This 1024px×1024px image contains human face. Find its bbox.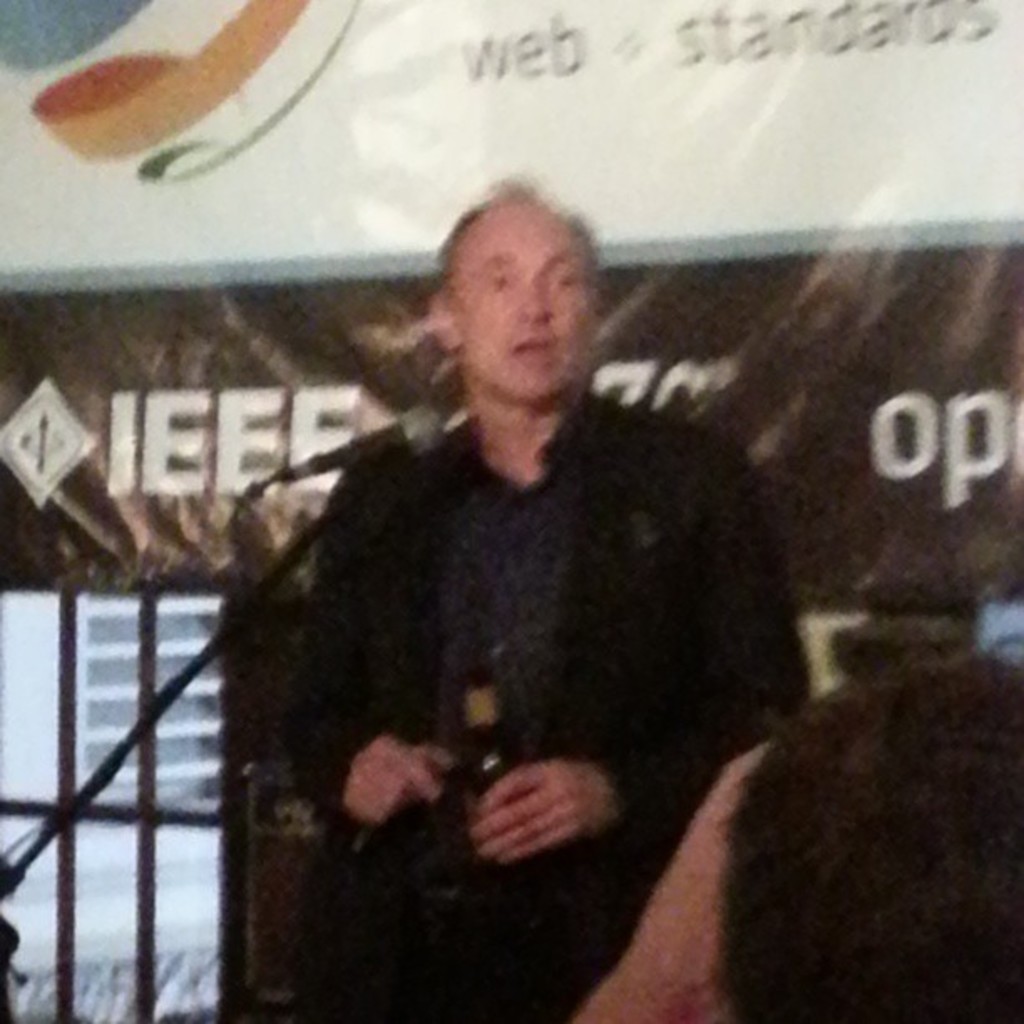
<region>452, 199, 607, 410</region>.
